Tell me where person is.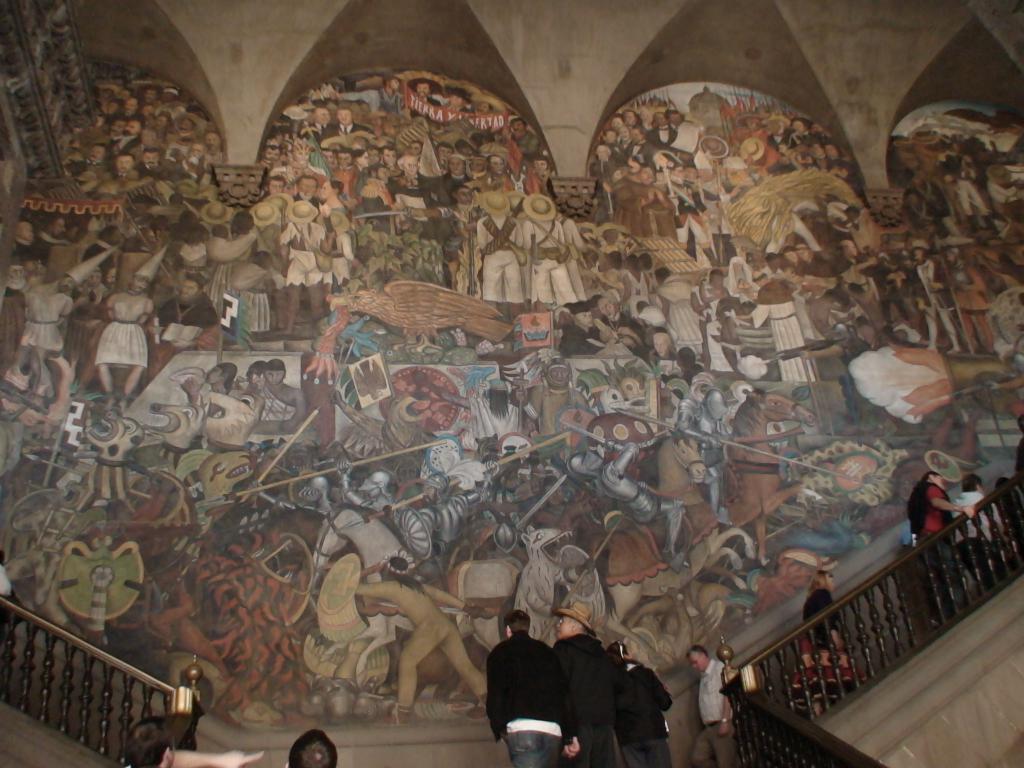
person is at (551, 598, 623, 767).
